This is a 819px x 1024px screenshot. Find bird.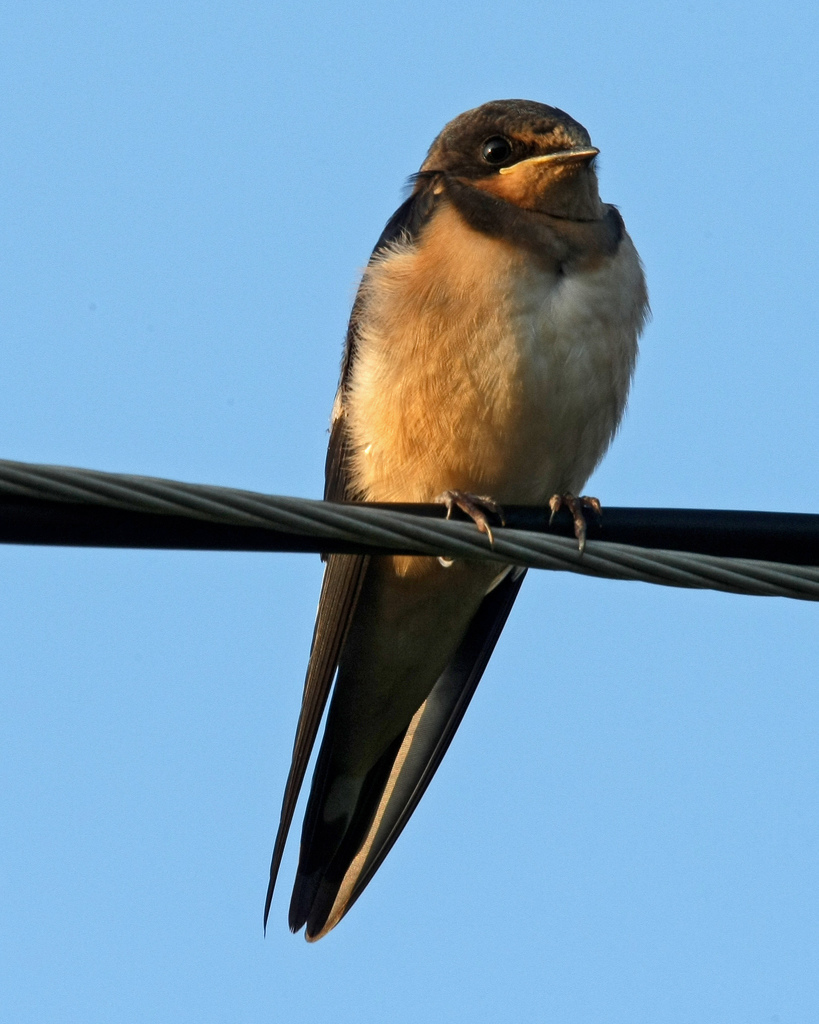
Bounding box: locate(222, 127, 686, 909).
